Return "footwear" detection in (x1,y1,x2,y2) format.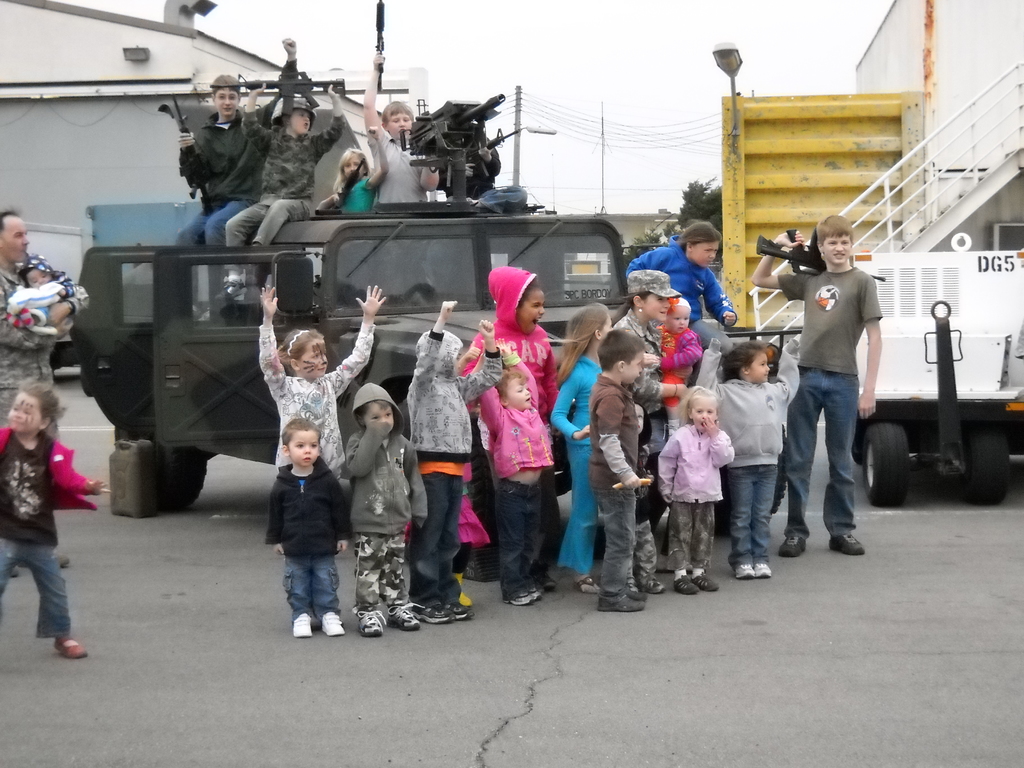
(574,576,607,593).
